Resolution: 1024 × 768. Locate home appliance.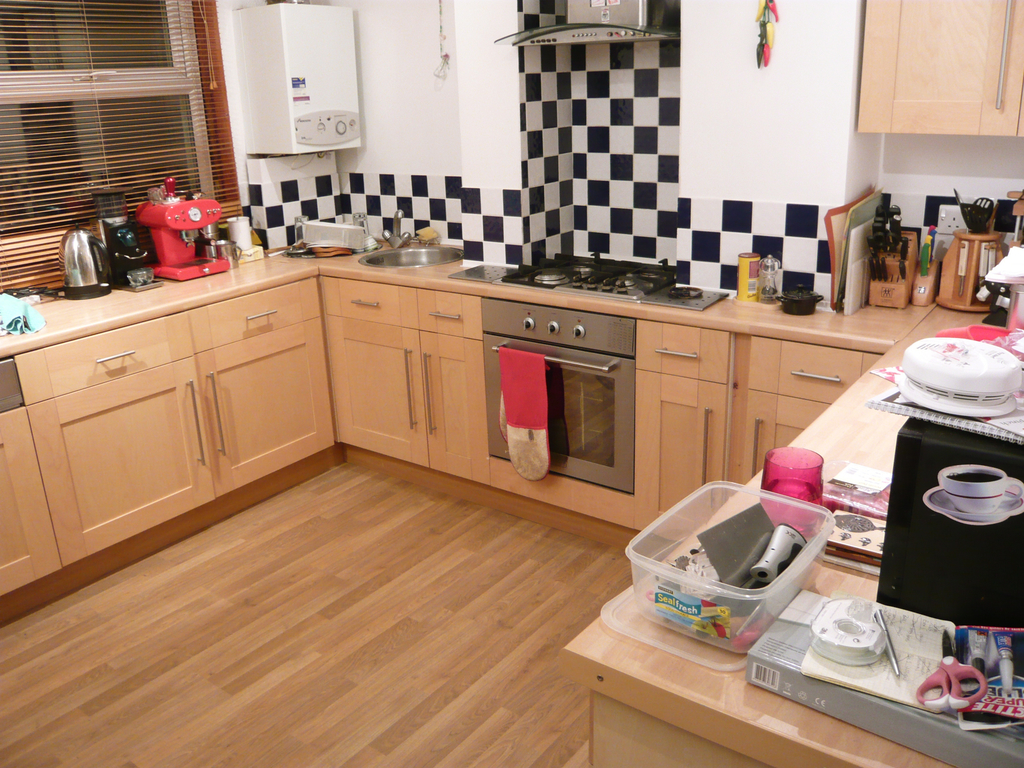
x1=234, y1=0, x2=362, y2=153.
